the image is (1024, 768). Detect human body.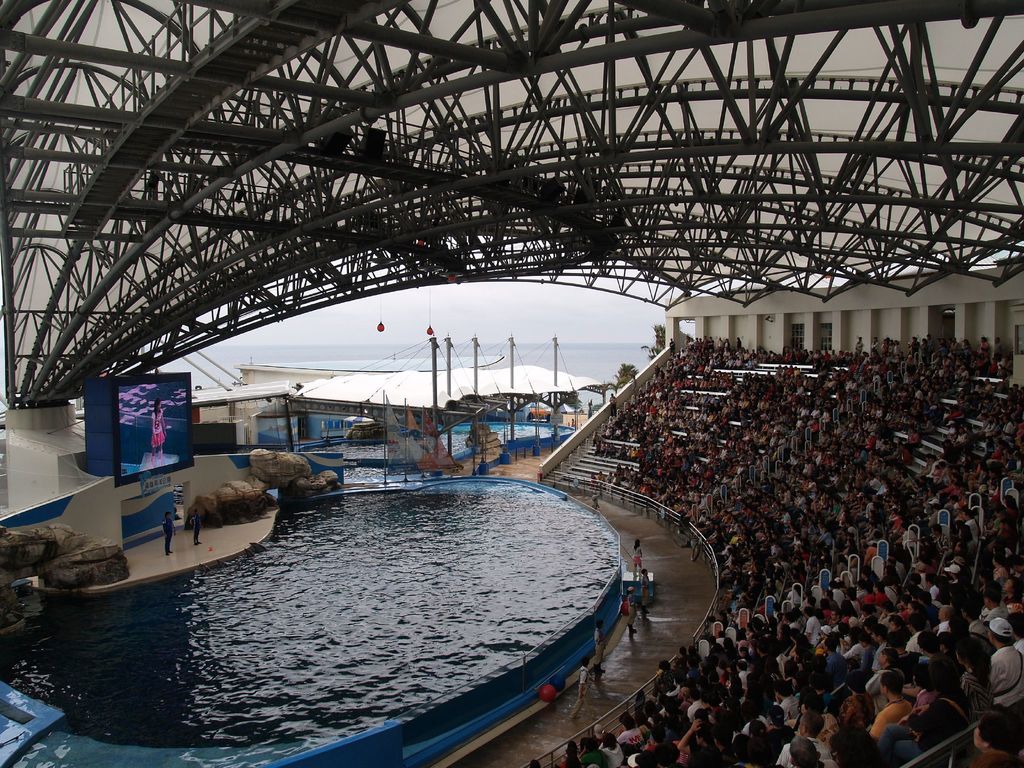
Detection: <region>948, 338, 956, 354</region>.
